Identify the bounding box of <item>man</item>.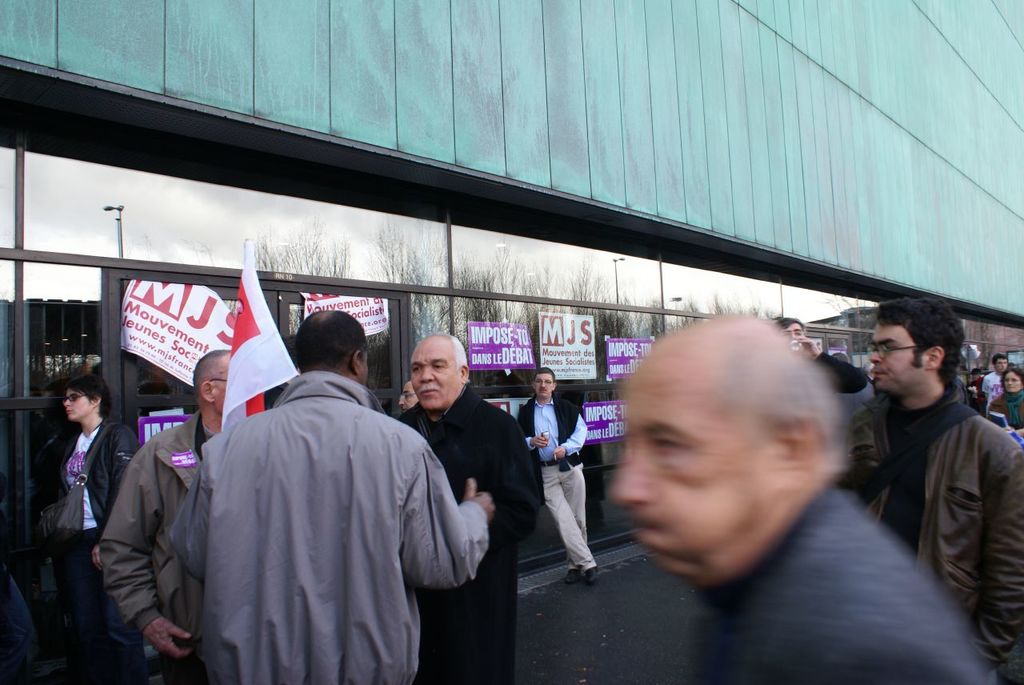
detection(519, 367, 602, 584).
